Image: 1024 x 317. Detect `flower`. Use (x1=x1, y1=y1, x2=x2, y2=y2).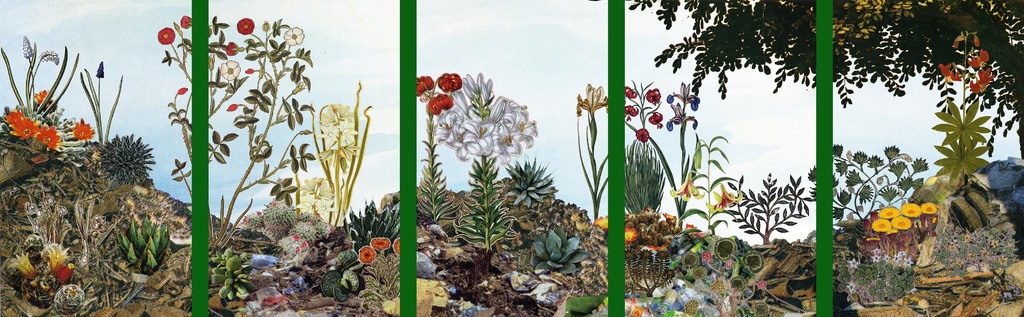
(x1=436, y1=69, x2=463, y2=93).
